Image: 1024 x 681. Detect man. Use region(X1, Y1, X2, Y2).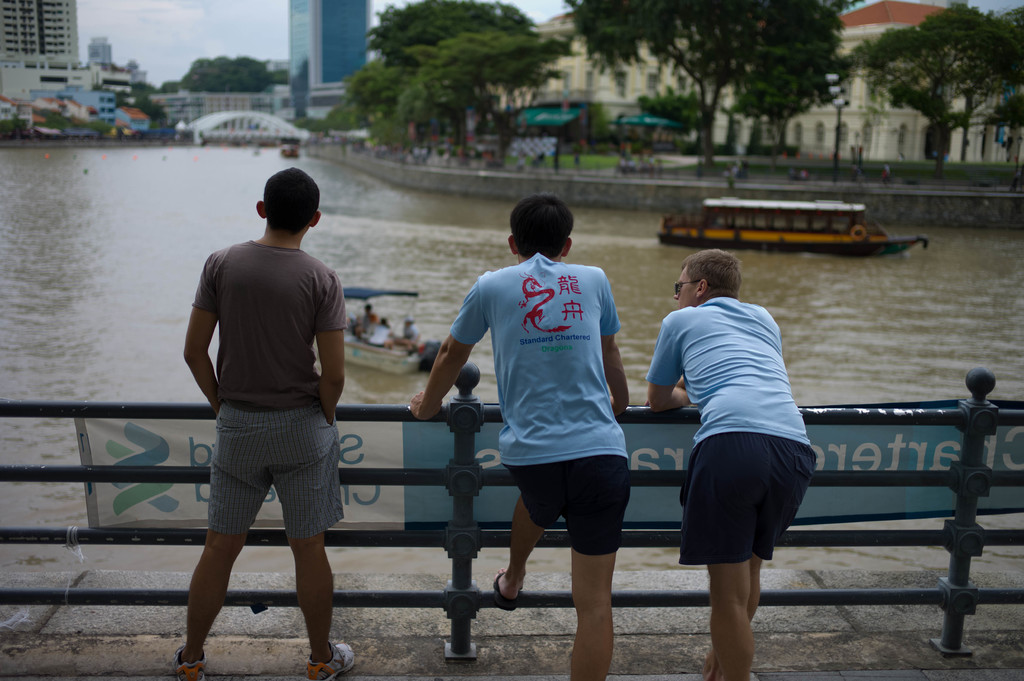
region(178, 156, 363, 673).
